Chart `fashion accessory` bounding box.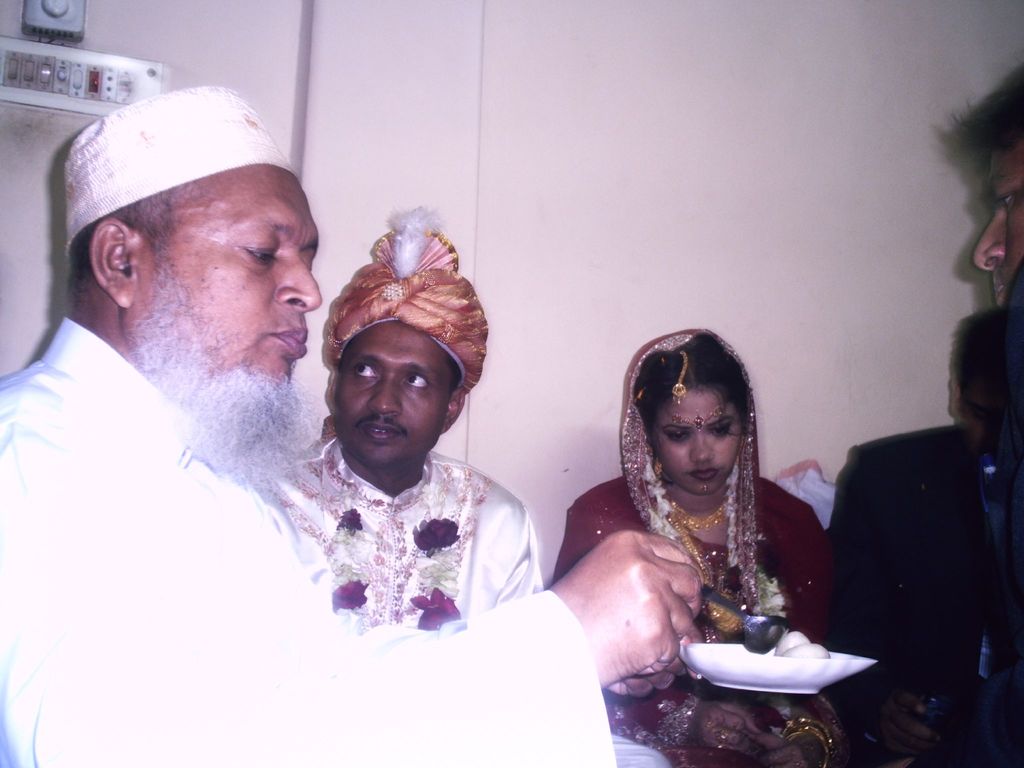
Charted: <box>783,714,840,767</box>.
